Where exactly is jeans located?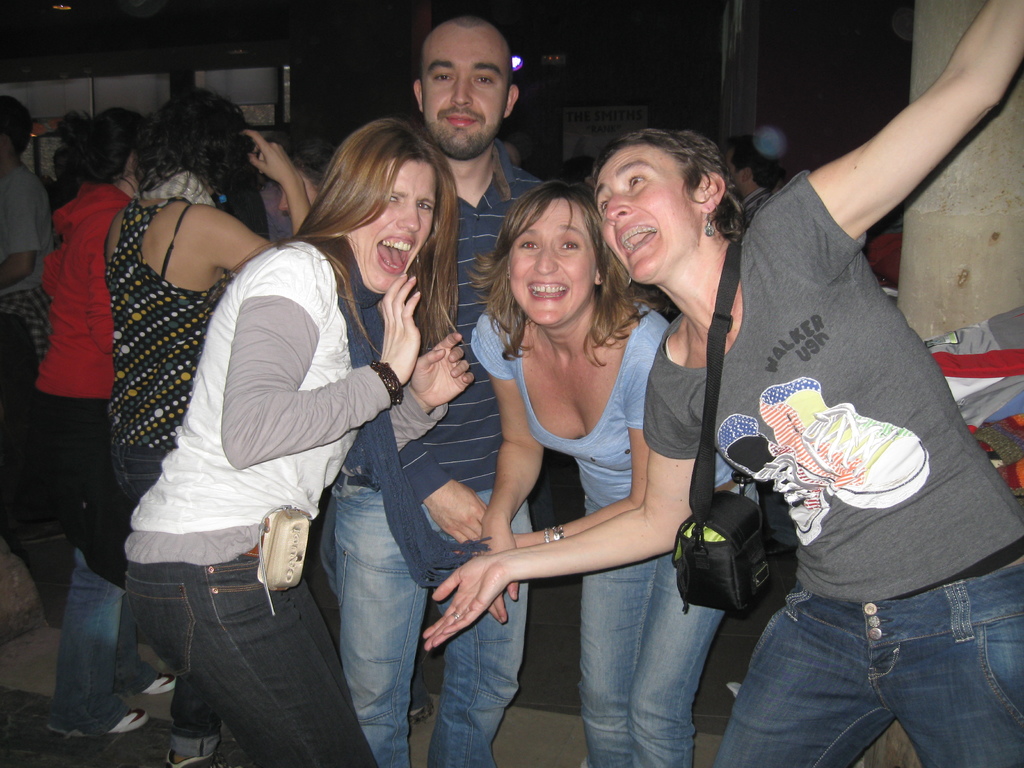
Its bounding box is l=125, t=557, r=395, b=762.
